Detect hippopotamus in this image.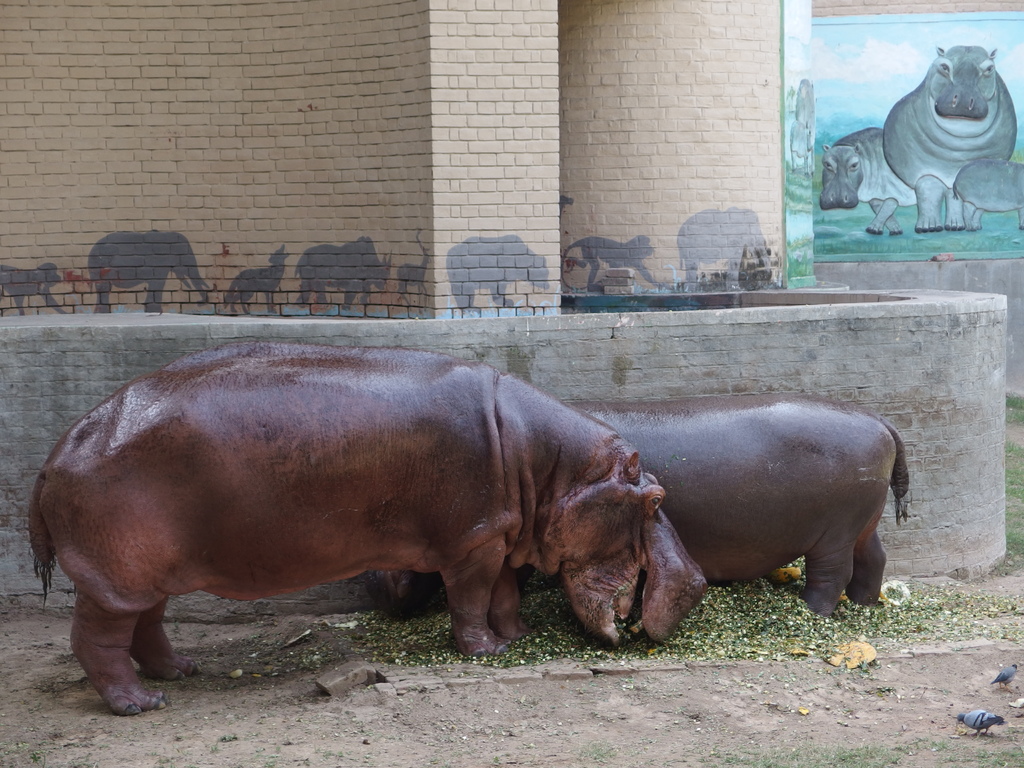
Detection: (left=819, top=127, right=916, bottom=233).
